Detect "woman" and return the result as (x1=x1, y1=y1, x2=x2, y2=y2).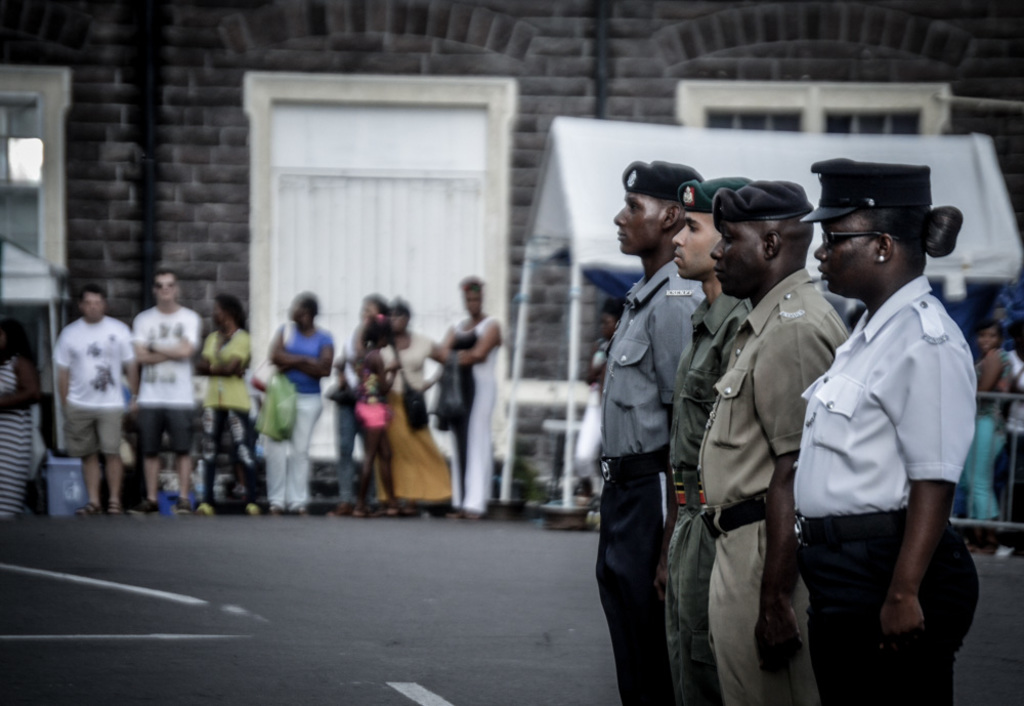
(x1=383, y1=285, x2=456, y2=529).
